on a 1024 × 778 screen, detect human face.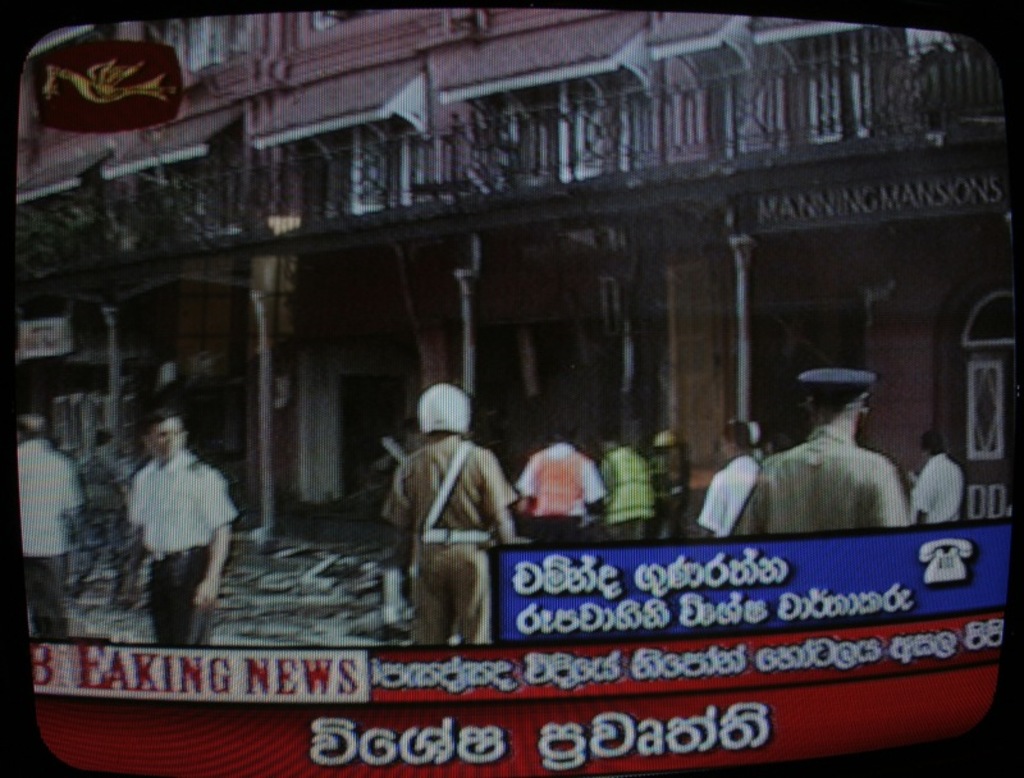
{"left": 148, "top": 420, "right": 180, "bottom": 453}.
